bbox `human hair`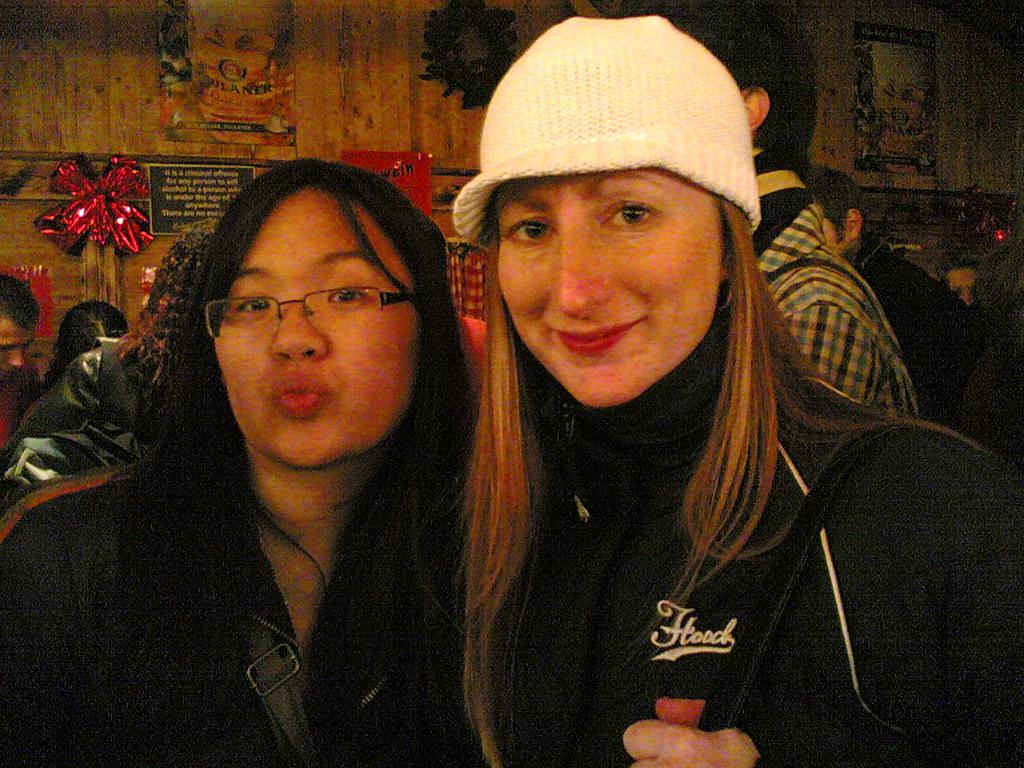
pyautogui.locateOnScreen(0, 274, 39, 326)
